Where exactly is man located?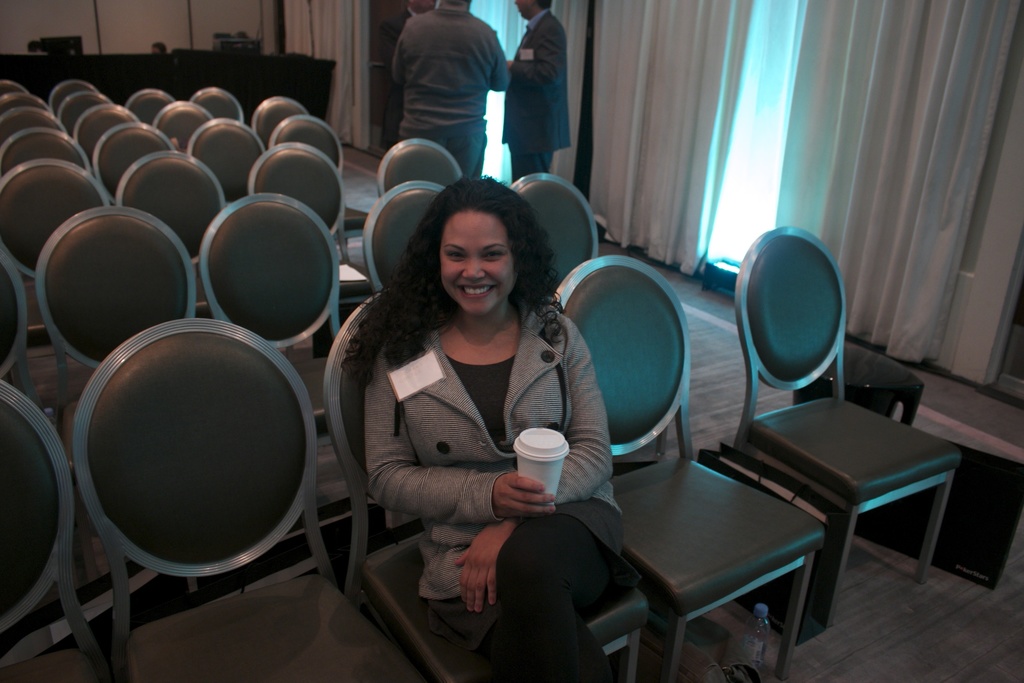
Its bounding box is bbox=(374, 0, 436, 150).
